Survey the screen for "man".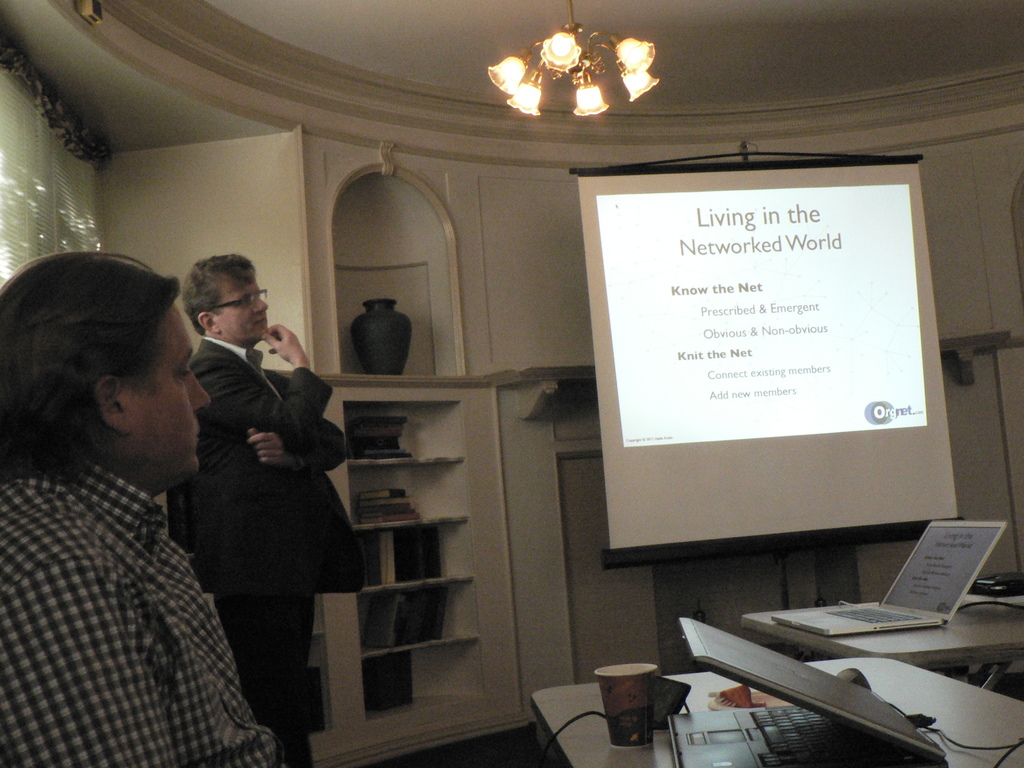
Survey found: [x1=3, y1=252, x2=278, y2=758].
